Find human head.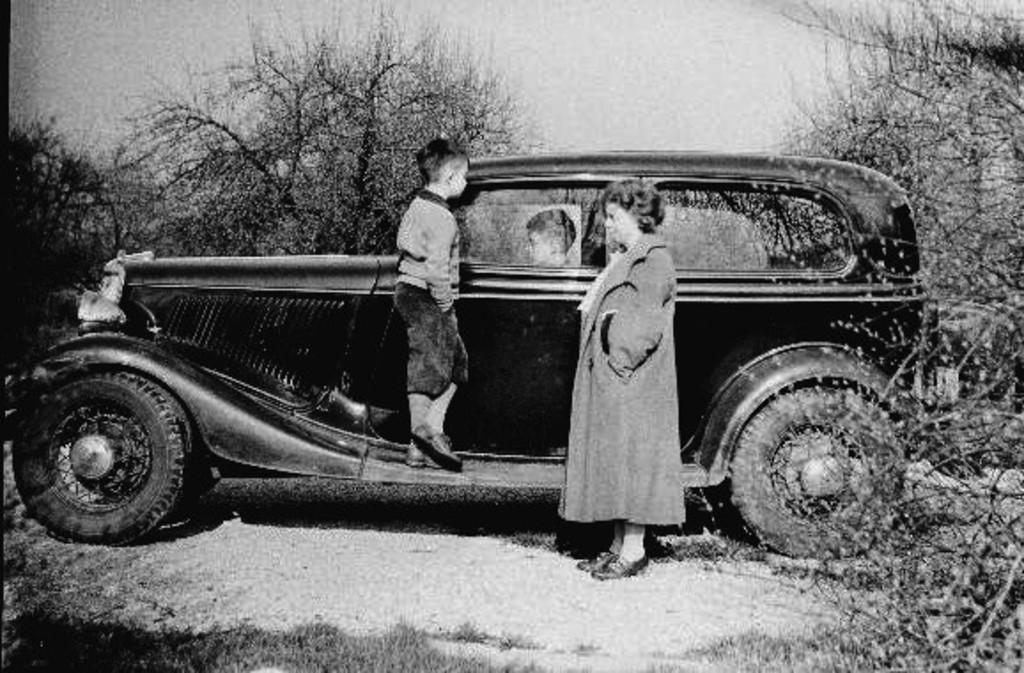
x1=399, y1=128, x2=466, y2=197.
